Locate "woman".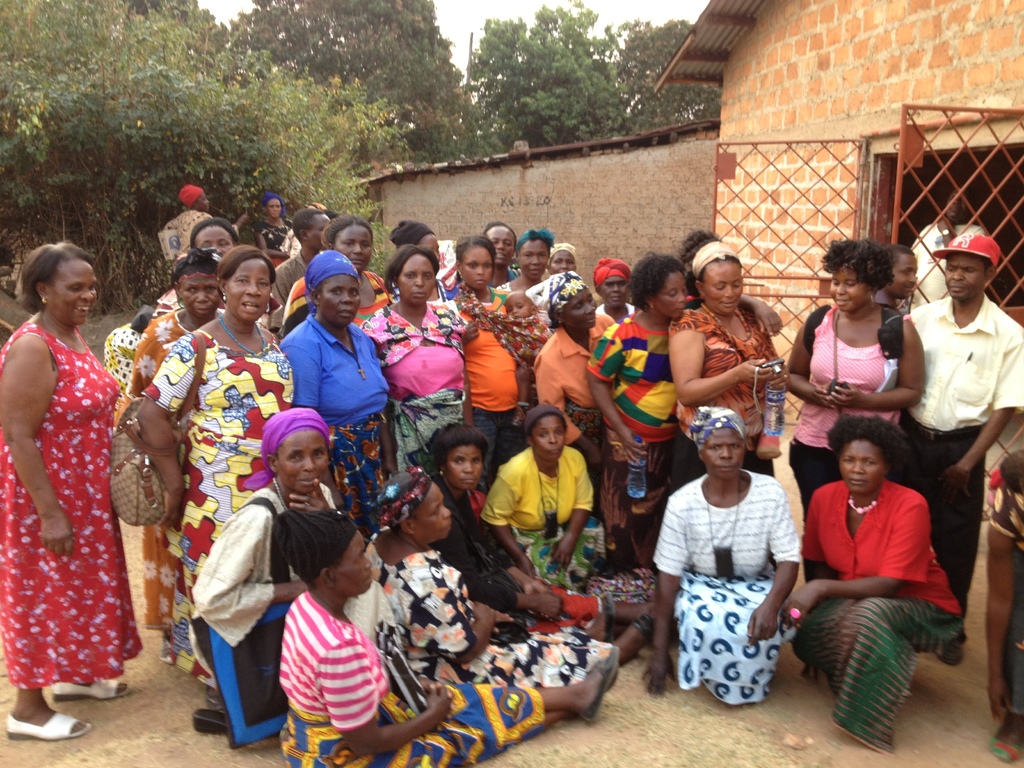
Bounding box: x1=151 y1=213 x2=238 y2=317.
